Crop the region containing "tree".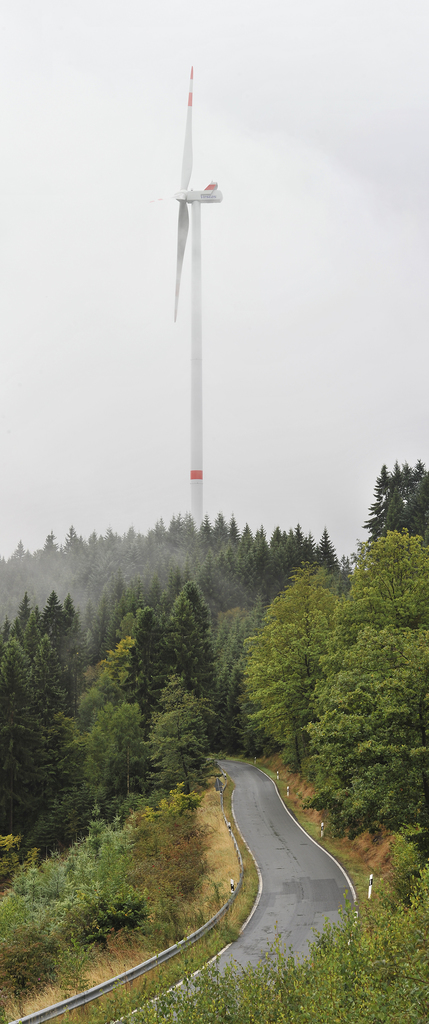
Crop region: x1=273 y1=522 x2=292 y2=580.
